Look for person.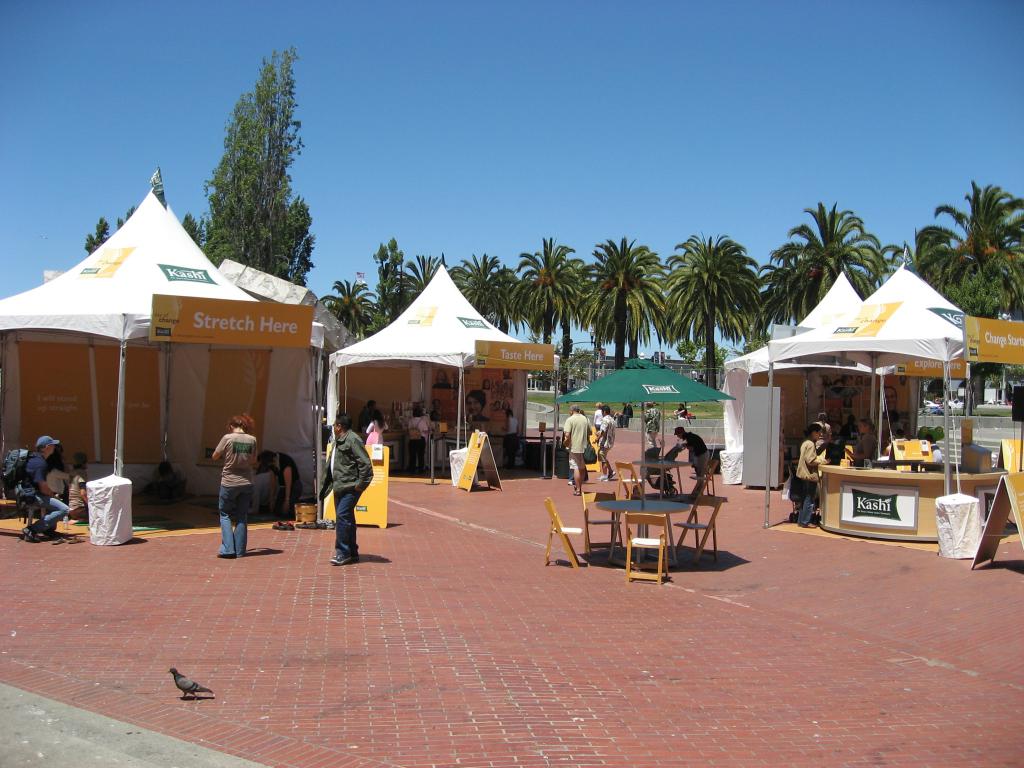
Found: (x1=370, y1=412, x2=388, y2=445).
